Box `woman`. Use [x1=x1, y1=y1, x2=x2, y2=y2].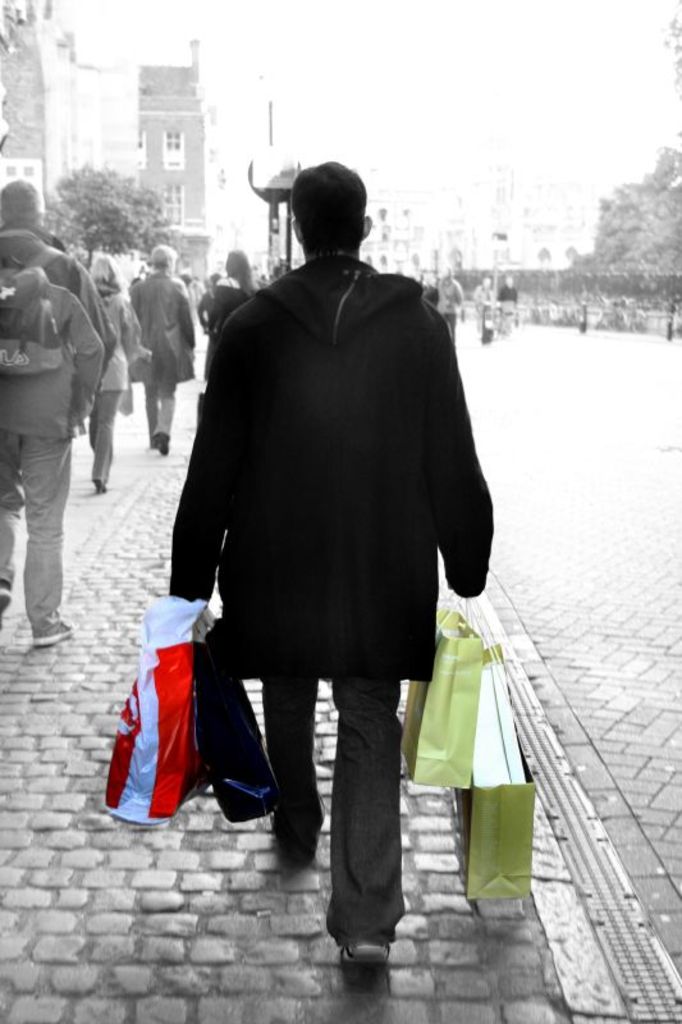
[x1=148, y1=173, x2=500, y2=934].
